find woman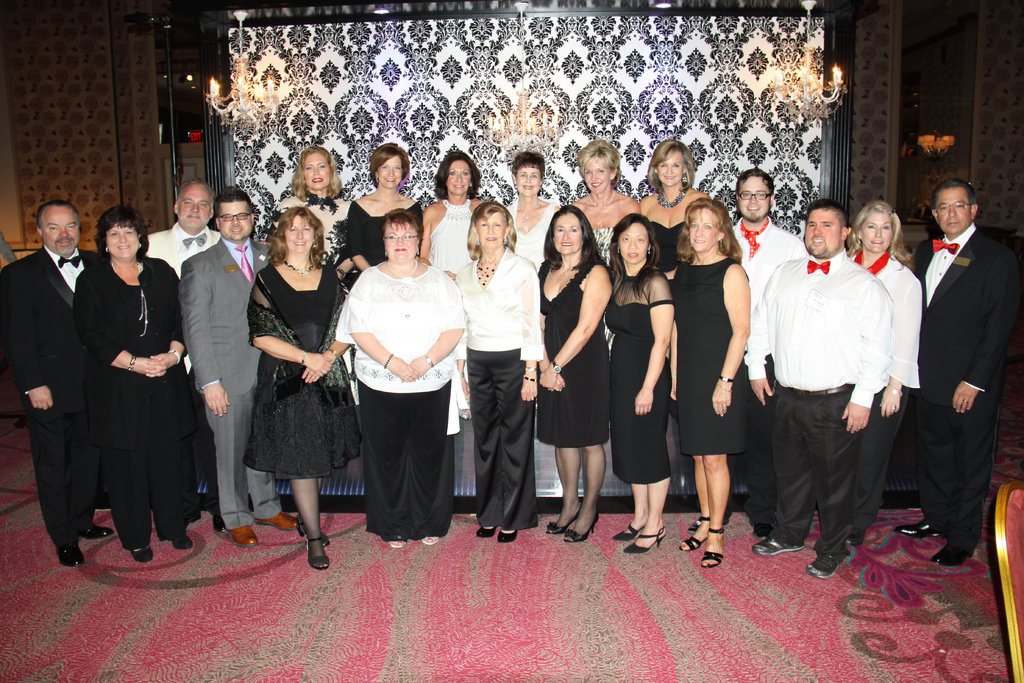
(left=272, top=150, right=353, bottom=281)
